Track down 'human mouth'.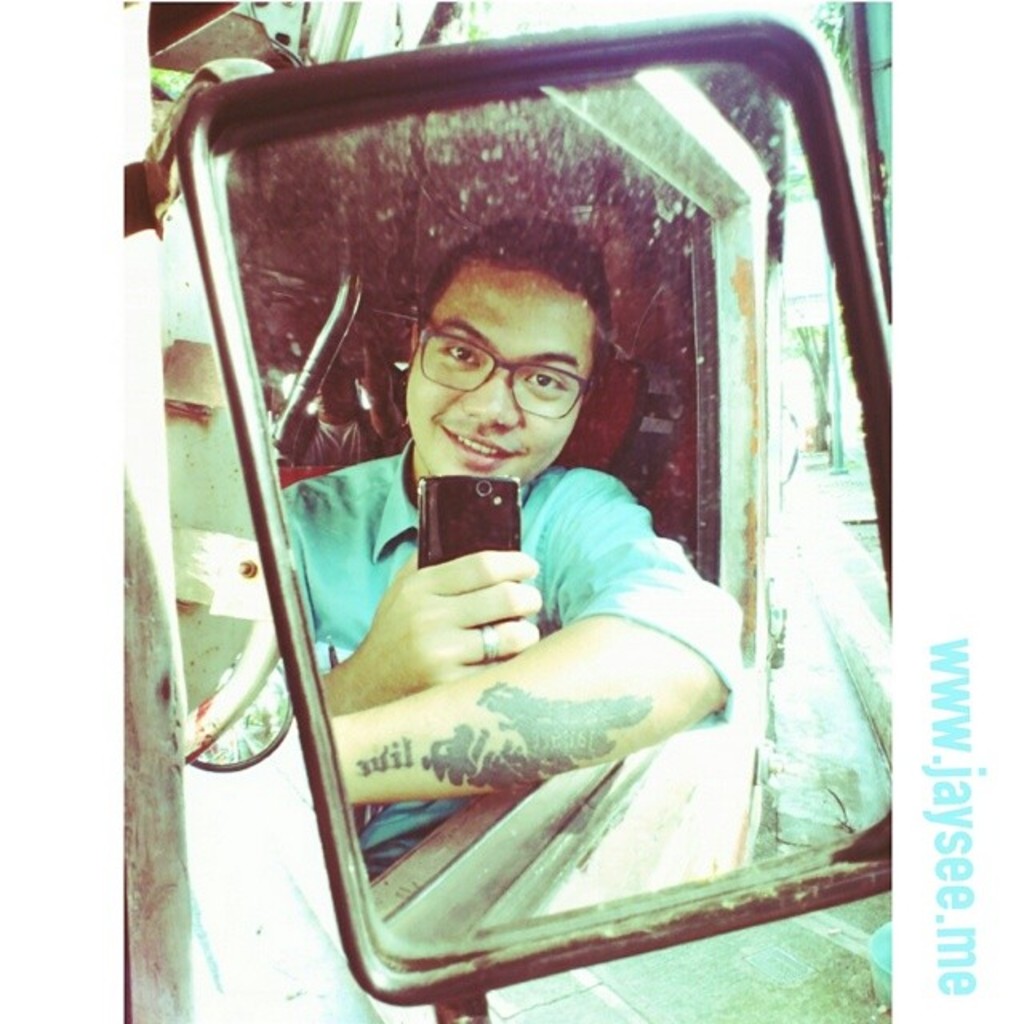
Tracked to (438,427,526,472).
